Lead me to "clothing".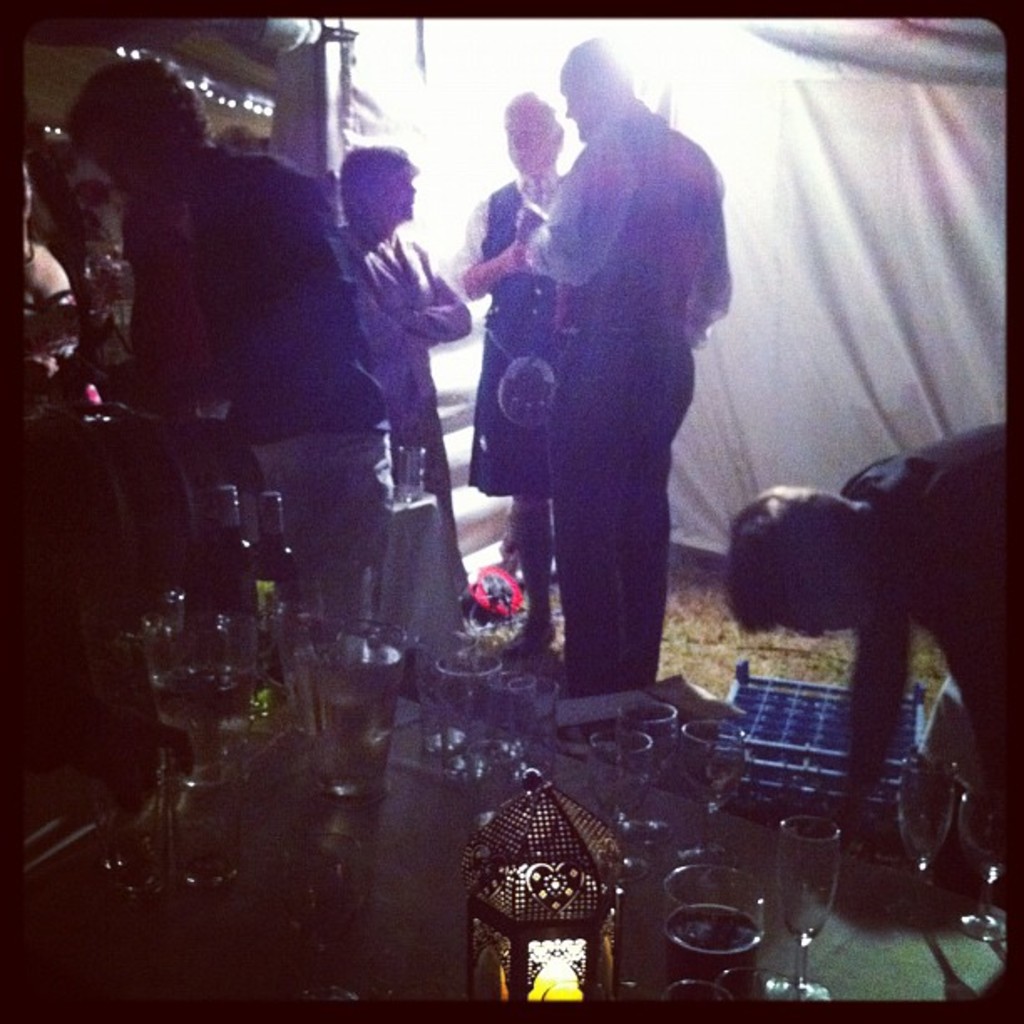
Lead to region(517, 99, 736, 693).
